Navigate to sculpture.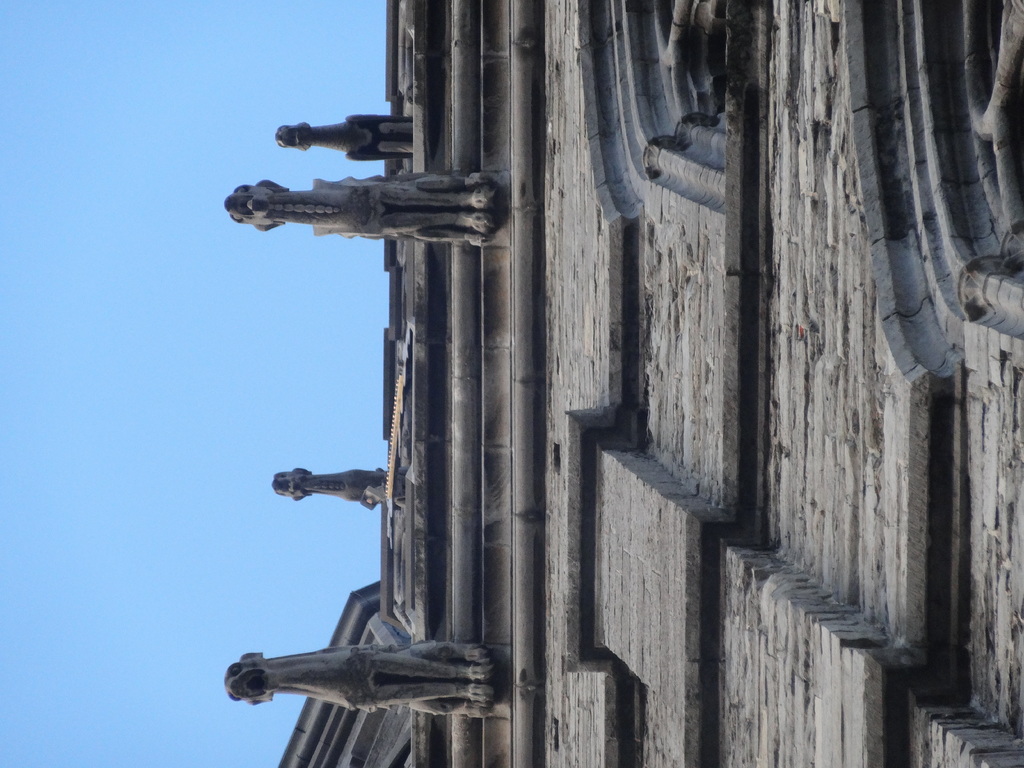
Navigation target: 218 173 504 244.
